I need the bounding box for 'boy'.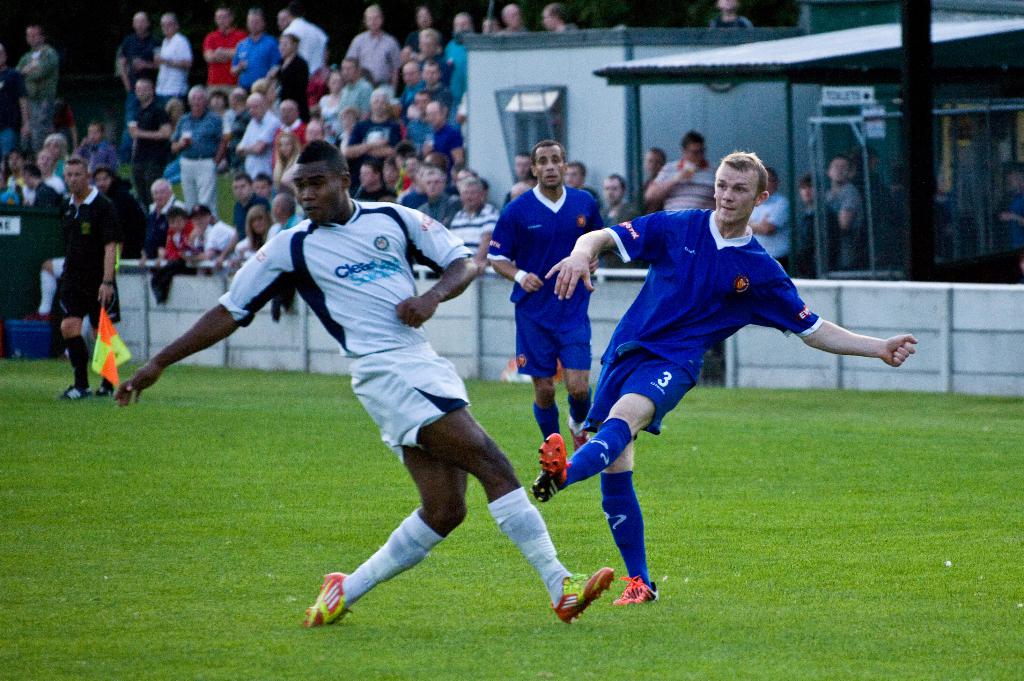
Here it is: <box>235,173,262,240</box>.
